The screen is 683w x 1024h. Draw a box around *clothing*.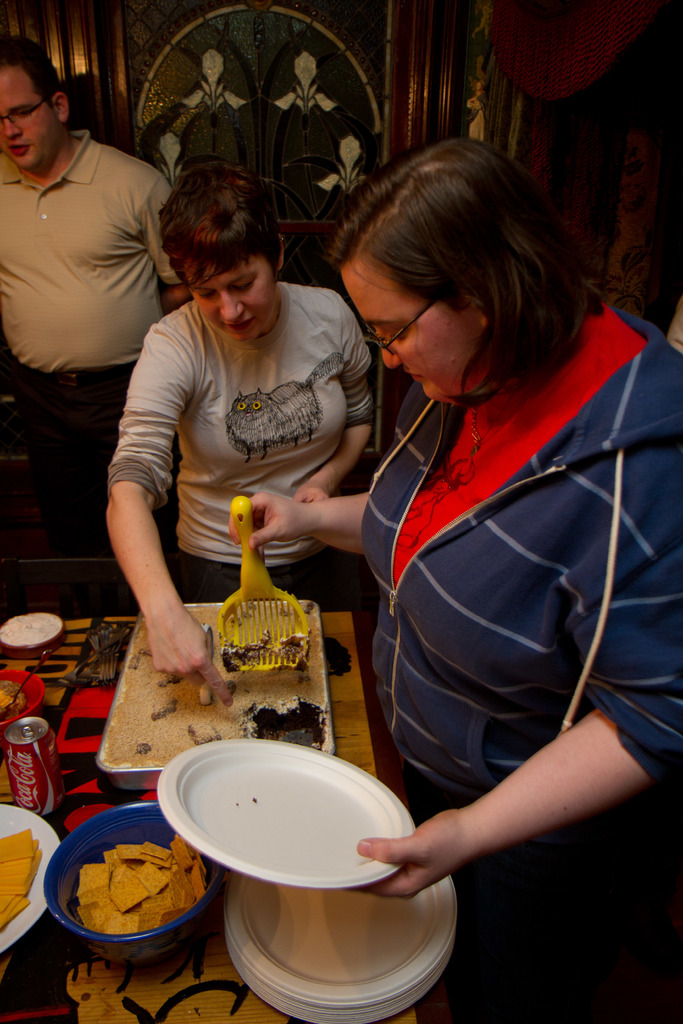
[x1=359, y1=290, x2=682, y2=825].
